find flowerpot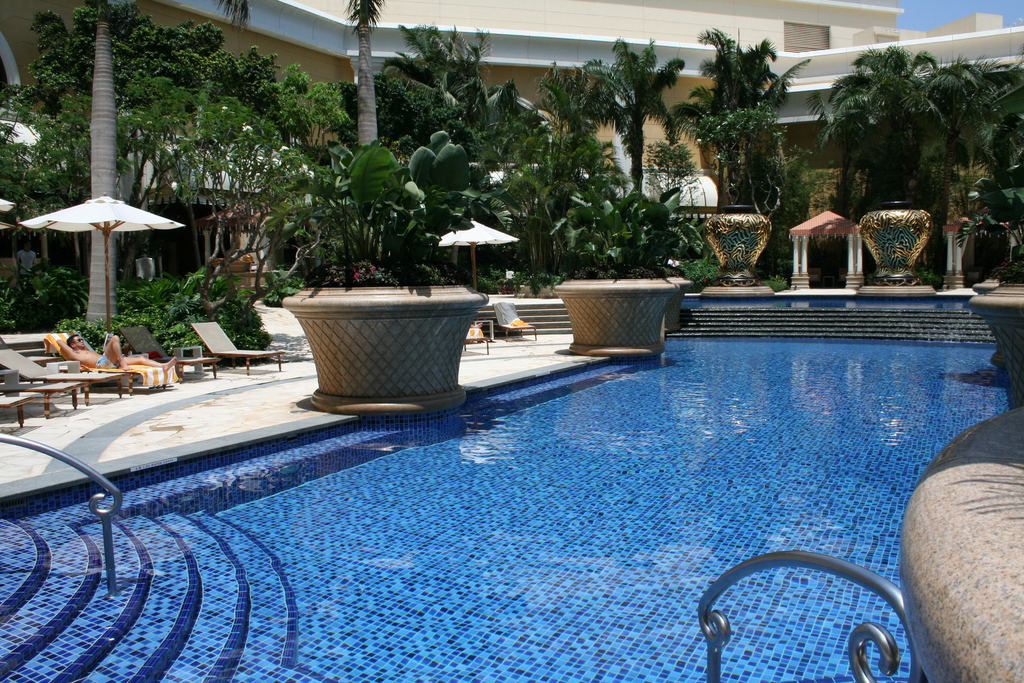
{"left": 262, "top": 286, "right": 502, "bottom": 406}
